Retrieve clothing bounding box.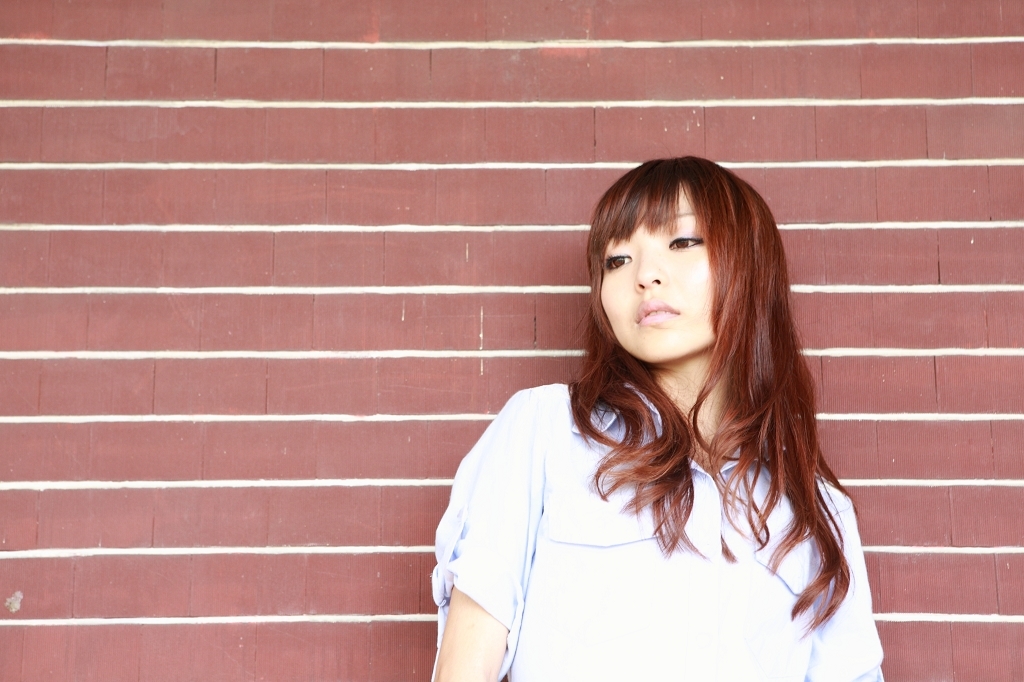
Bounding box: 434,313,881,660.
